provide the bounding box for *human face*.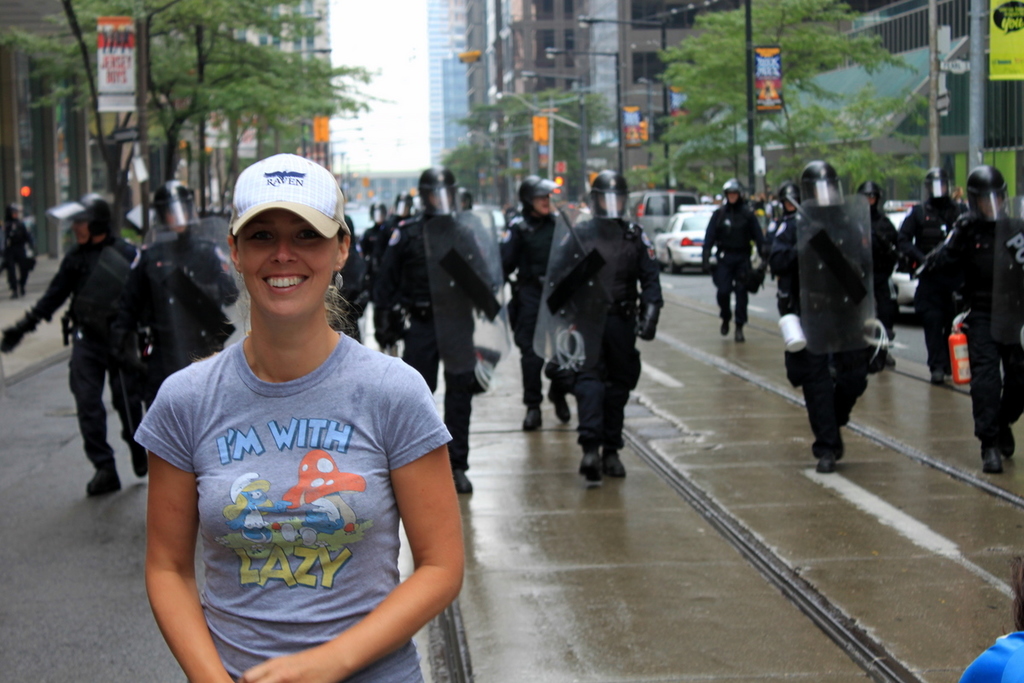
<box>238,211,340,318</box>.
